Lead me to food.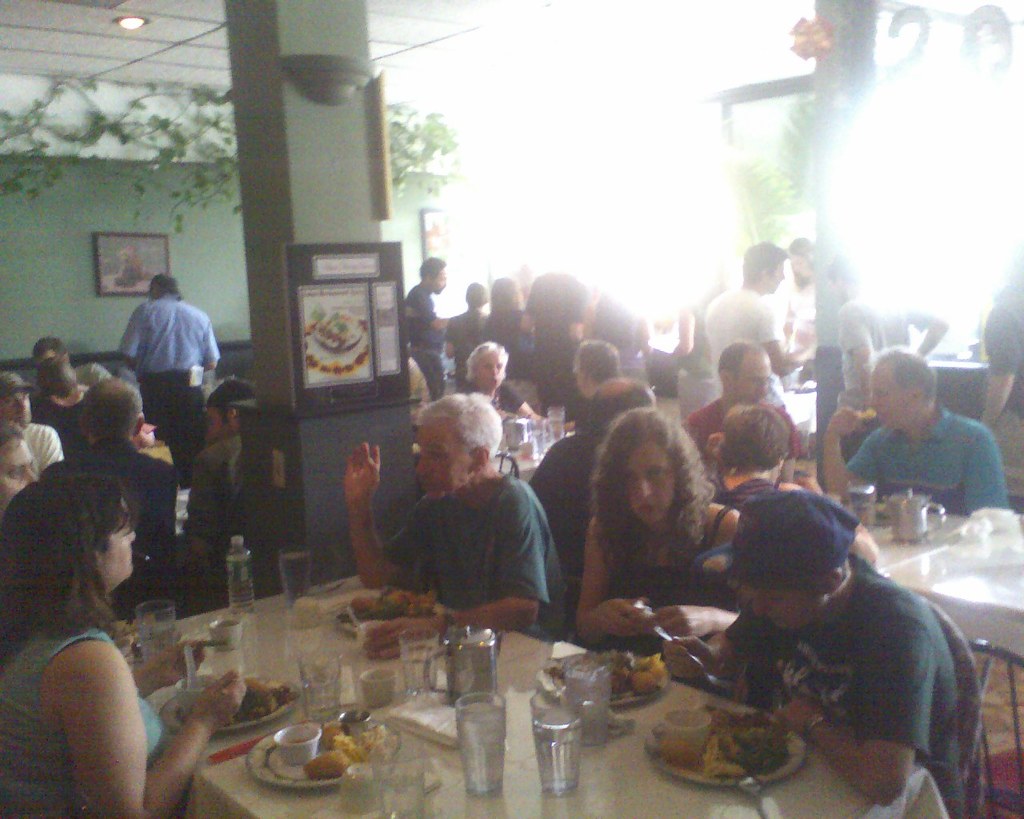
Lead to {"left": 117, "top": 619, "right": 155, "bottom": 658}.
